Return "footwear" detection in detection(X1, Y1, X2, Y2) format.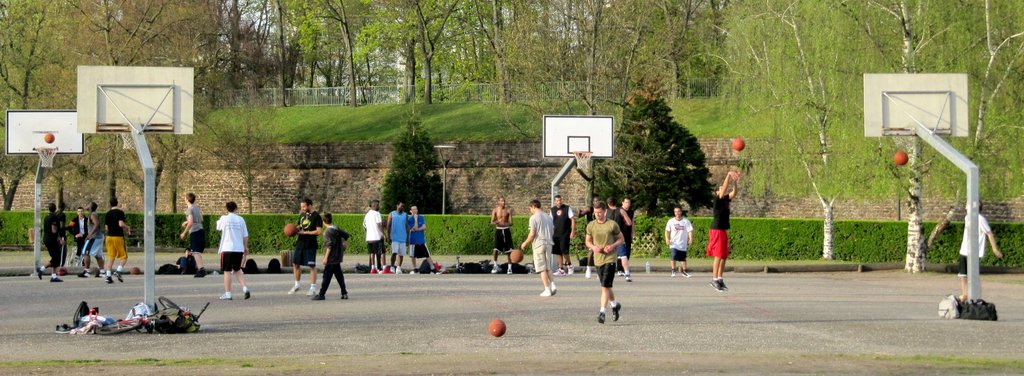
detection(541, 282, 549, 297).
